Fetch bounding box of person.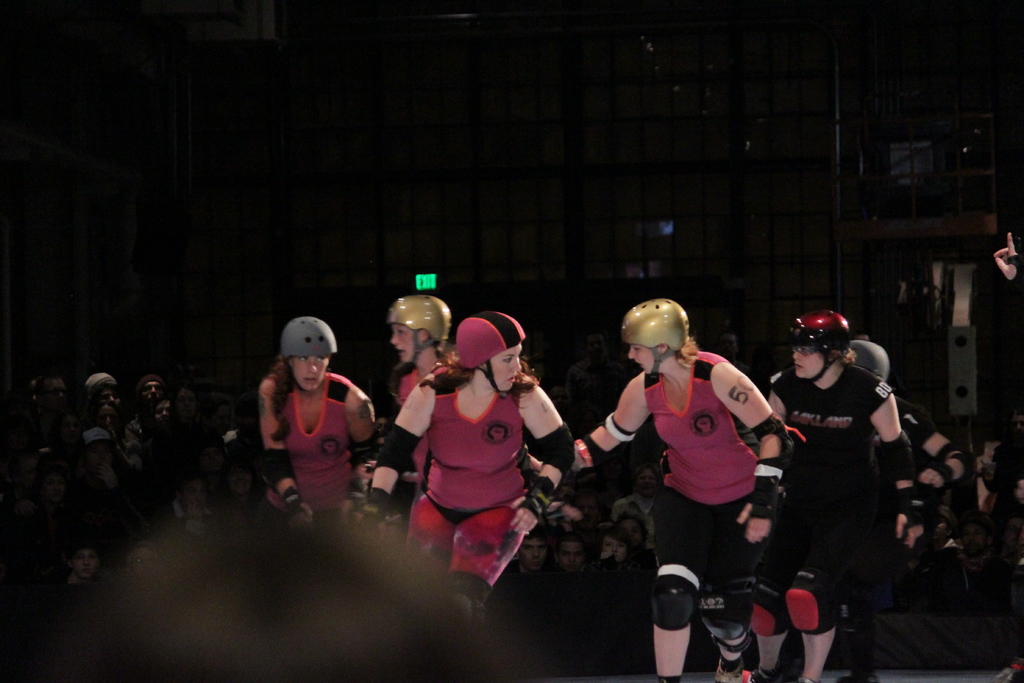
Bbox: box(241, 318, 383, 533).
